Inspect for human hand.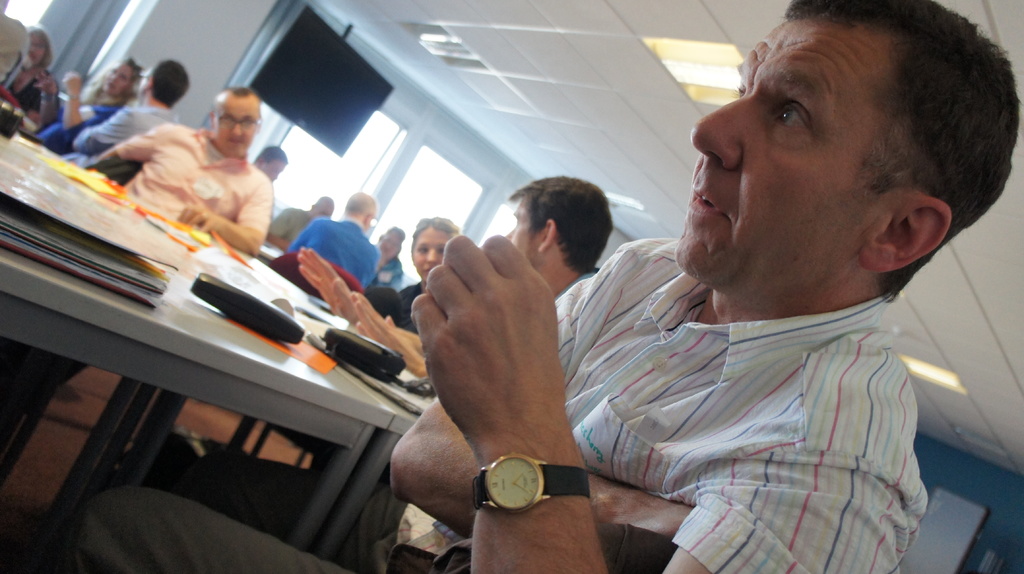
Inspection: <box>353,292,422,371</box>.
